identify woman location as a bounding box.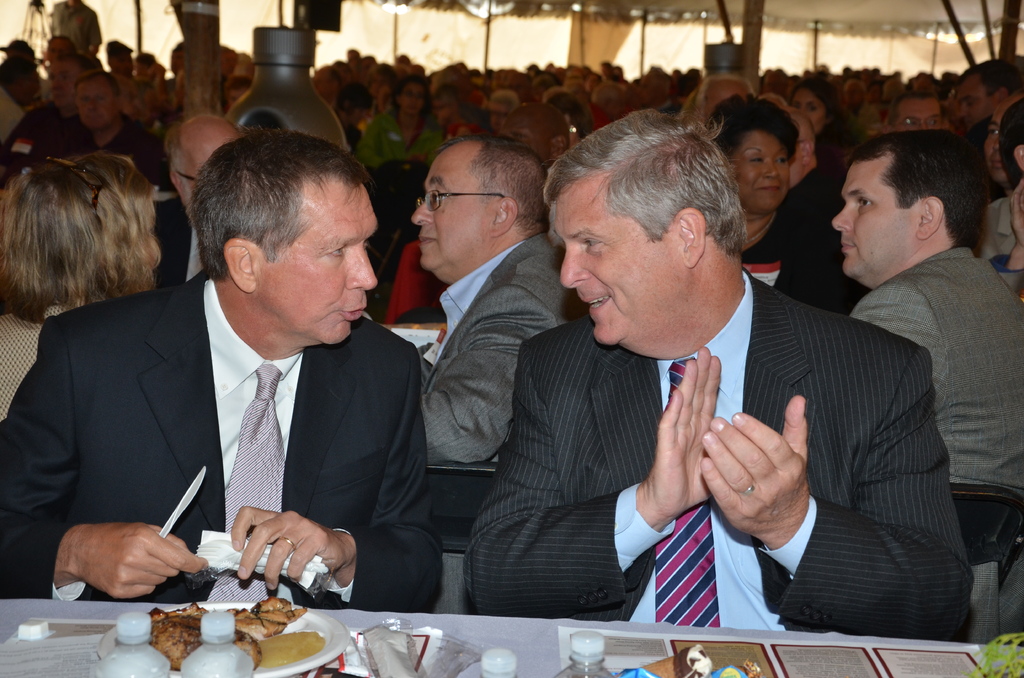
region(355, 73, 447, 174).
